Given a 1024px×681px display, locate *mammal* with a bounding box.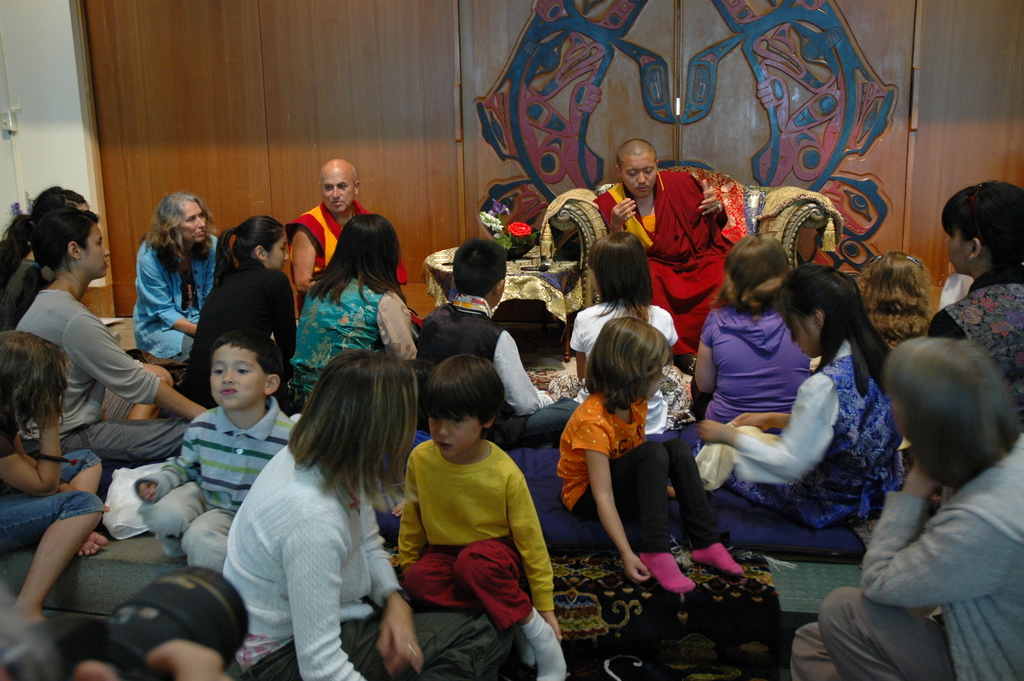
Located: locate(281, 158, 416, 324).
